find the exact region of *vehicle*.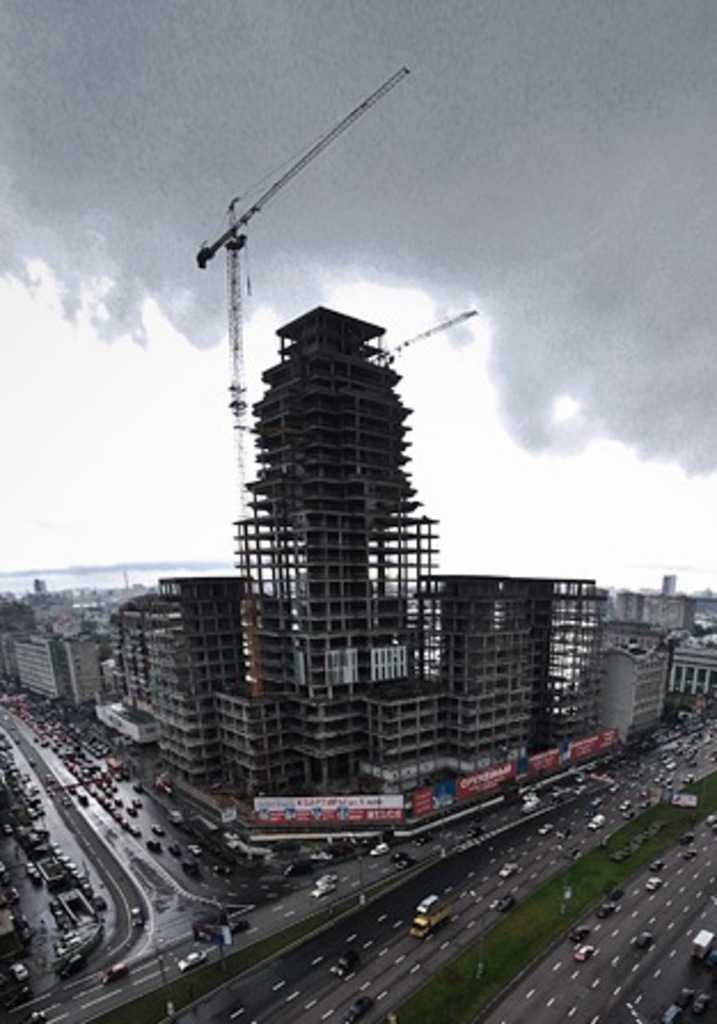
Exact region: x1=497 y1=857 x2=515 y2=882.
